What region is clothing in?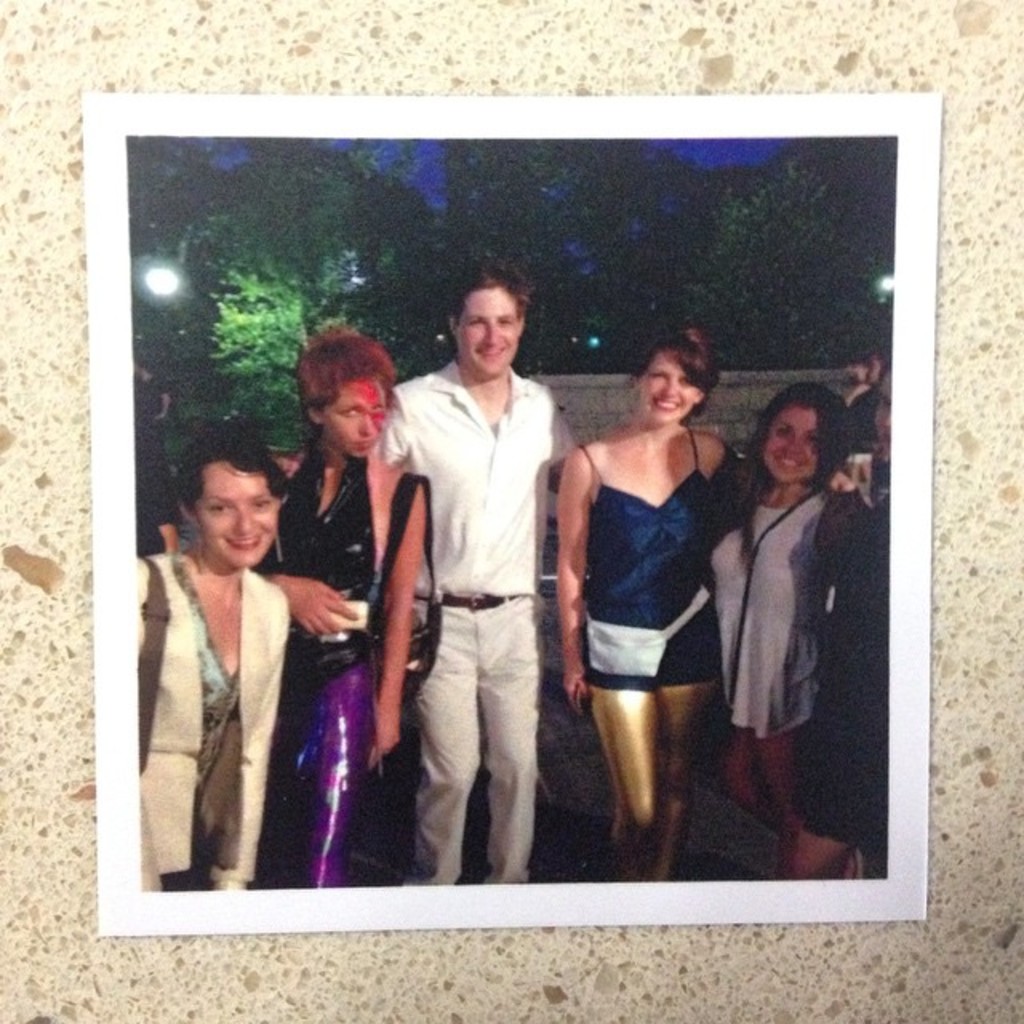
{"x1": 250, "y1": 434, "x2": 381, "y2": 894}.
